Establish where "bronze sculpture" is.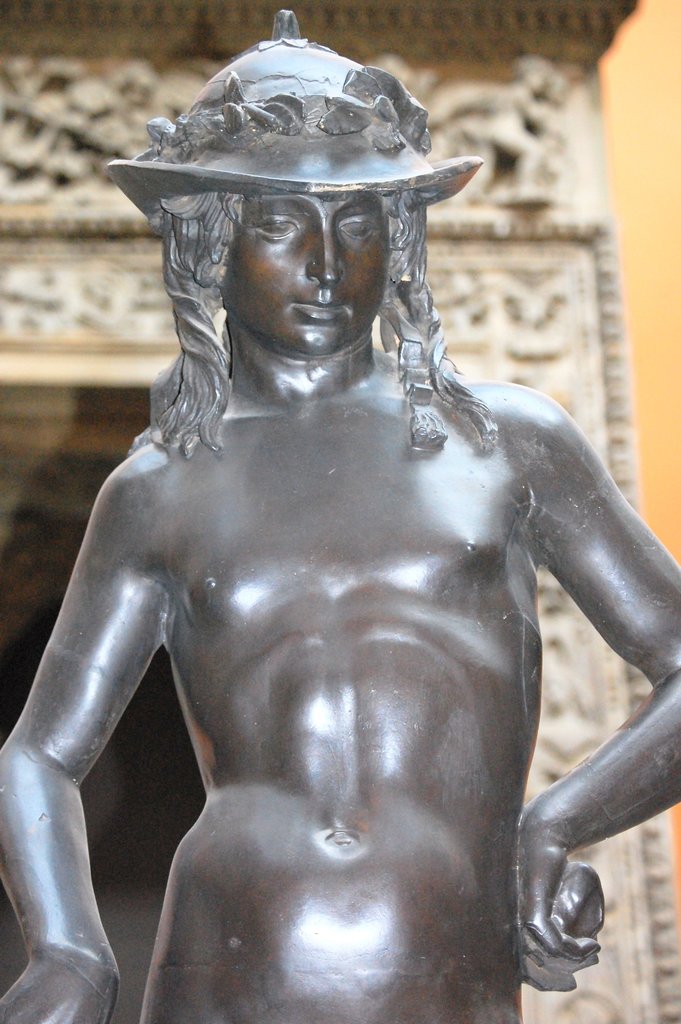
Established at {"left": 0, "top": 9, "right": 680, "bottom": 1021}.
